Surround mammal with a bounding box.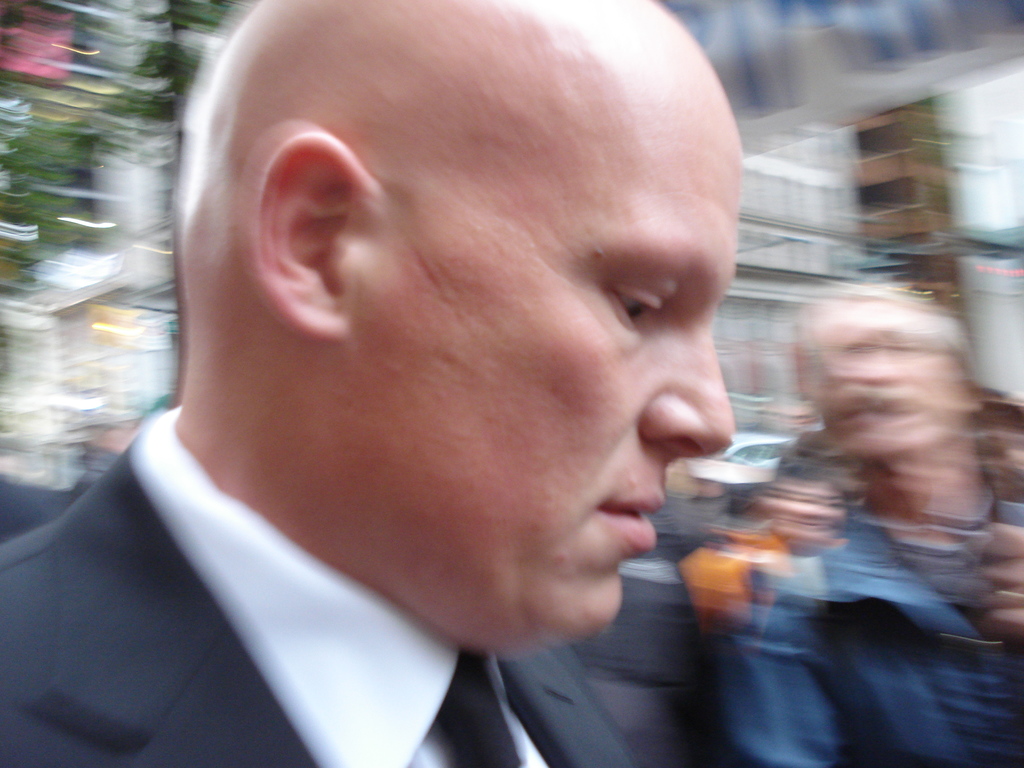
region(0, 0, 739, 767).
